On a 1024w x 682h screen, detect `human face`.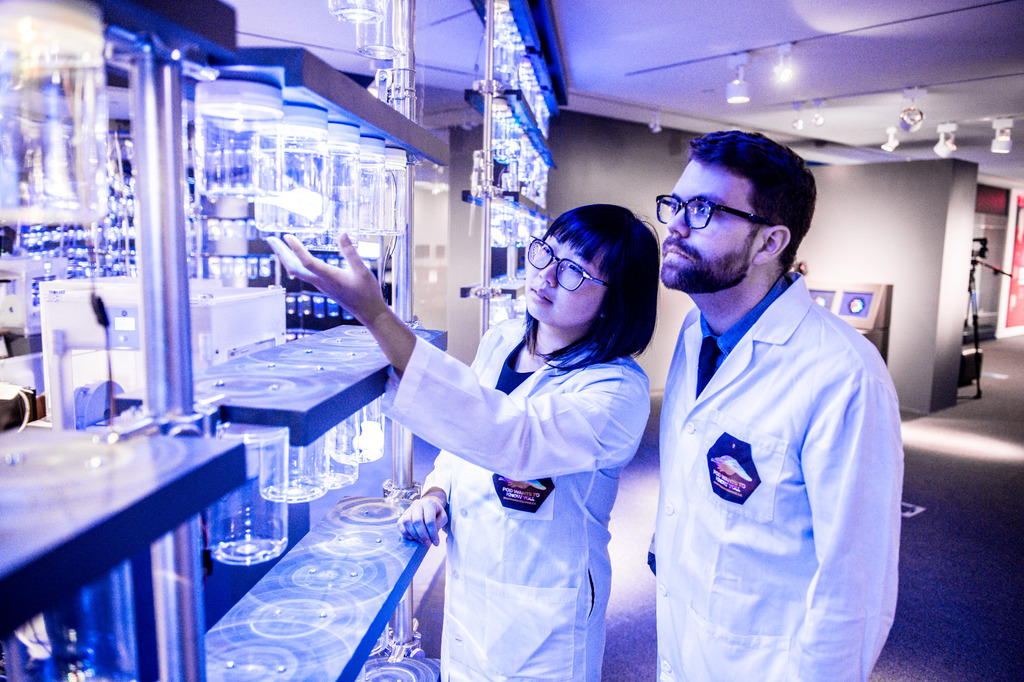
Rect(660, 157, 761, 298).
